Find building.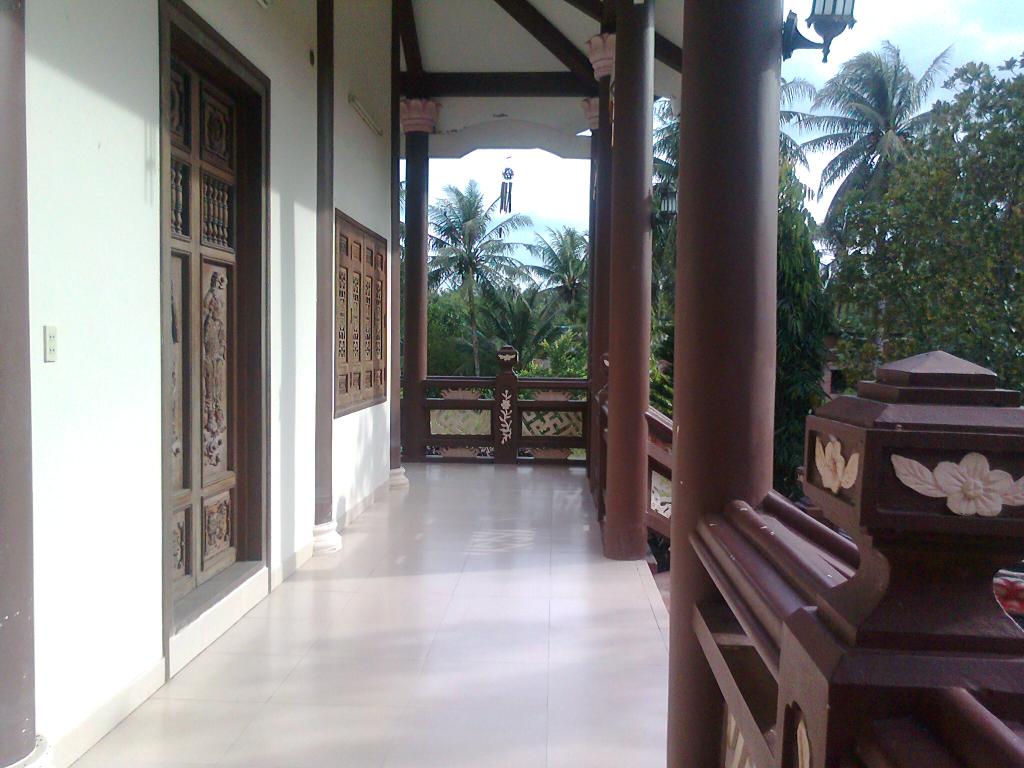
[0, 0, 1023, 767].
